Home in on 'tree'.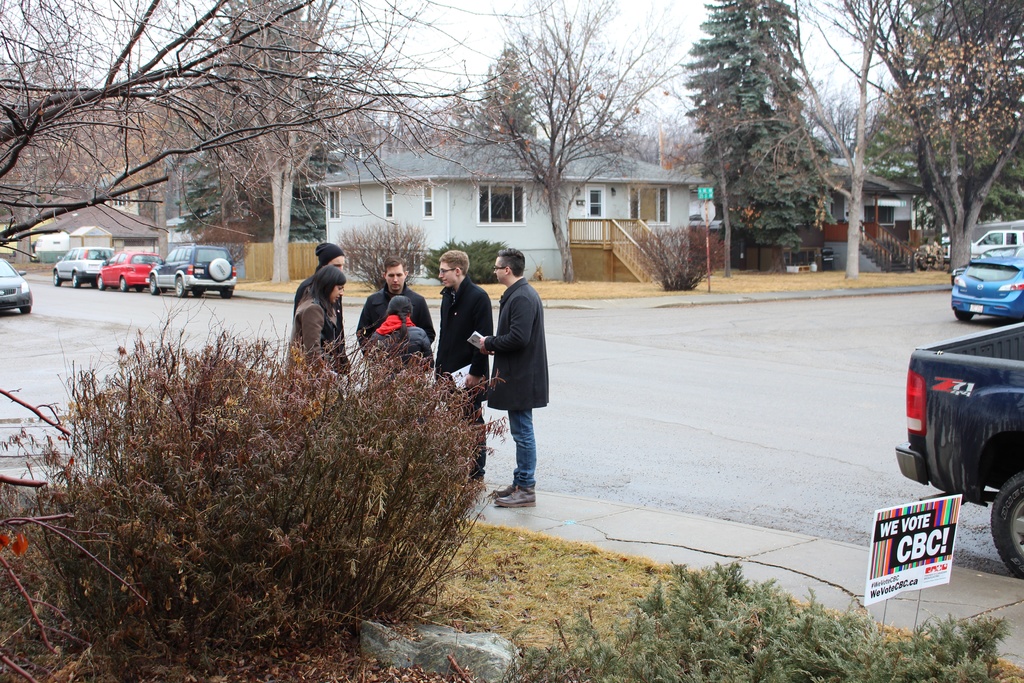
Homed in at Rect(335, 76, 470, 151).
